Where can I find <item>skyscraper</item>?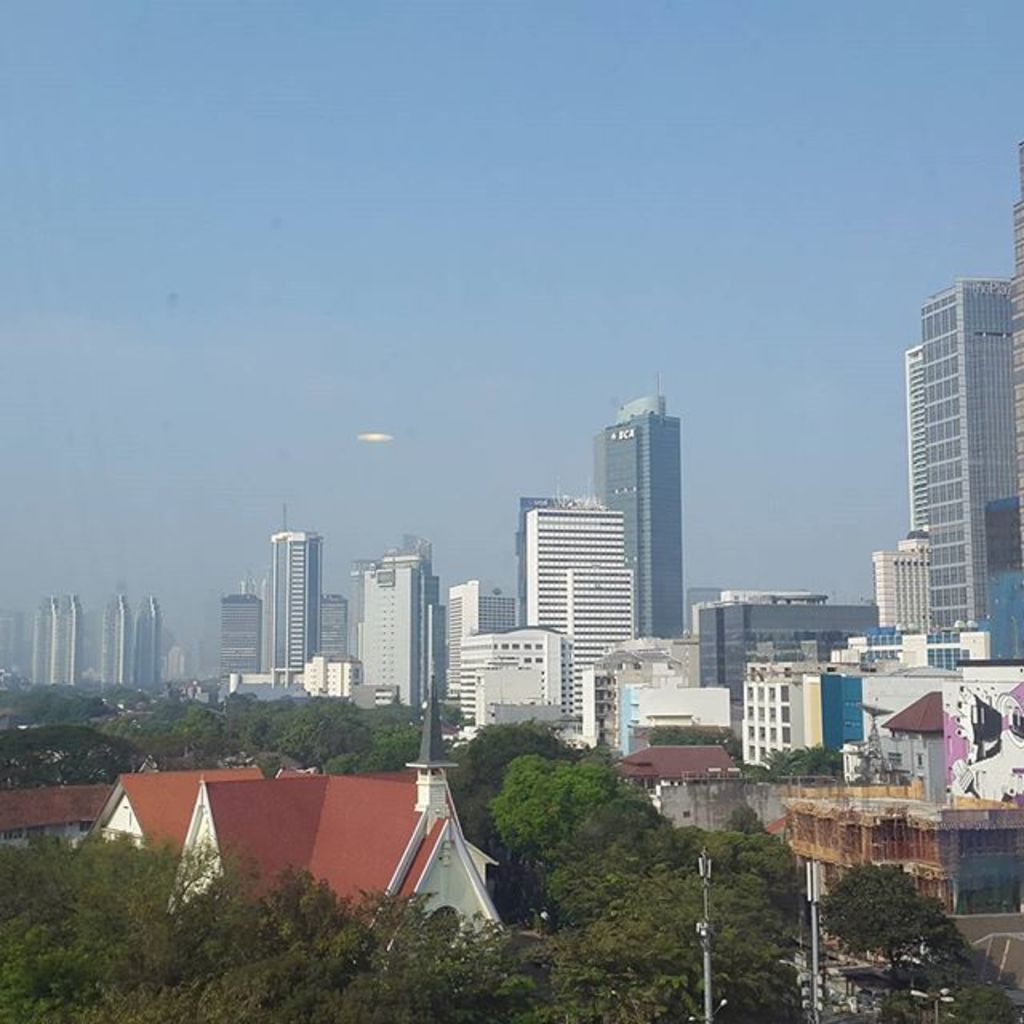
You can find it at (left=875, top=534, right=920, bottom=638).
